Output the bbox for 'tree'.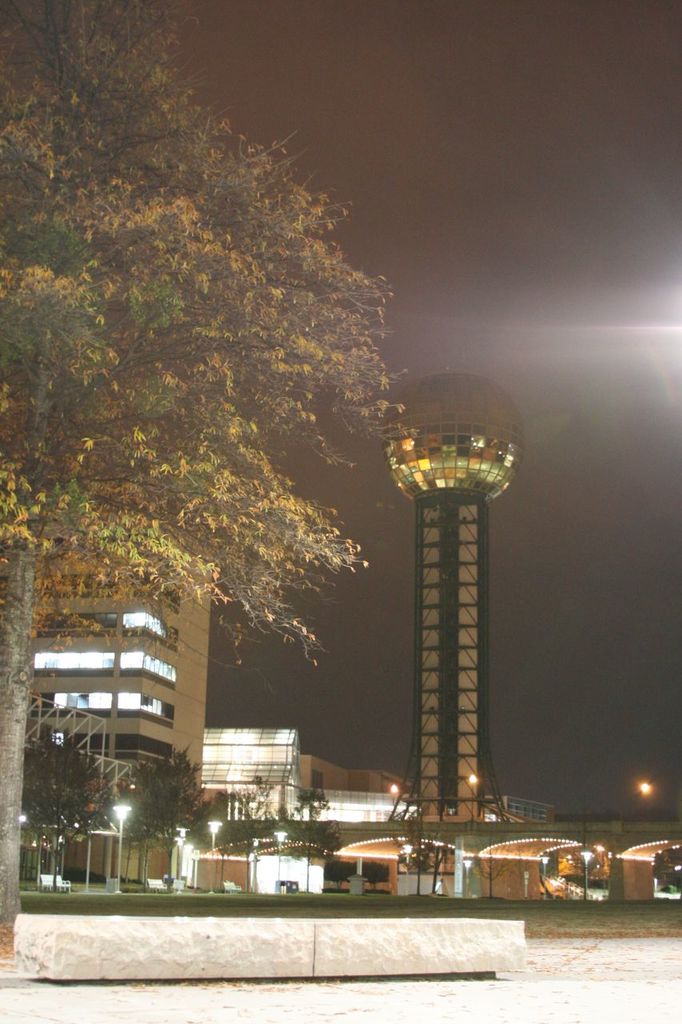
[left=0, top=0, right=414, bottom=966].
